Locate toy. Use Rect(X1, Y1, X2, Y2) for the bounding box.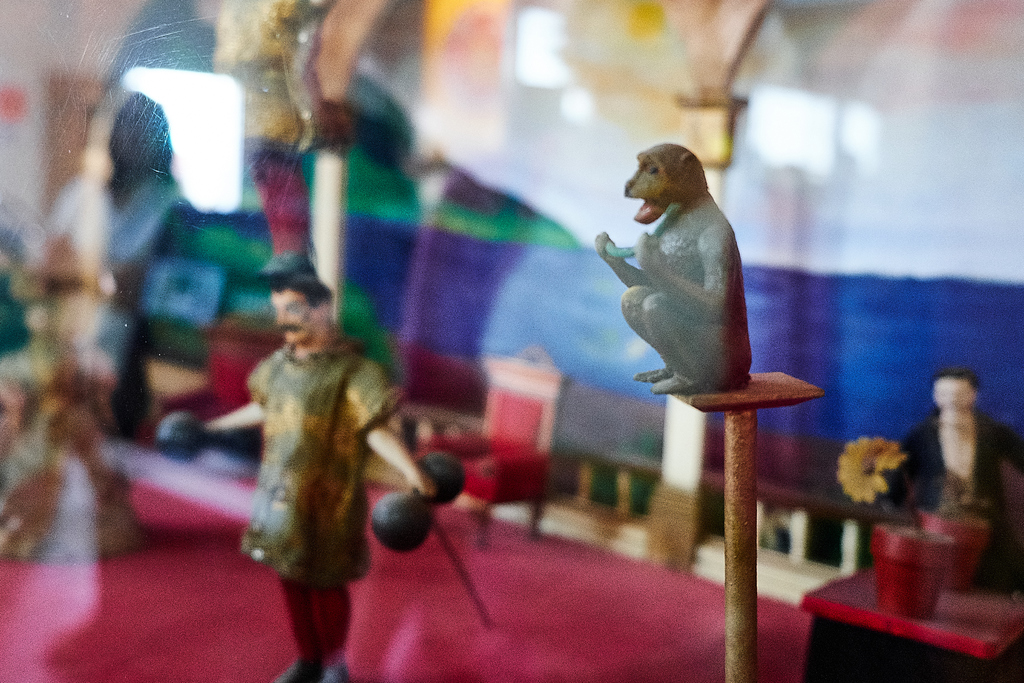
Rect(154, 267, 436, 682).
